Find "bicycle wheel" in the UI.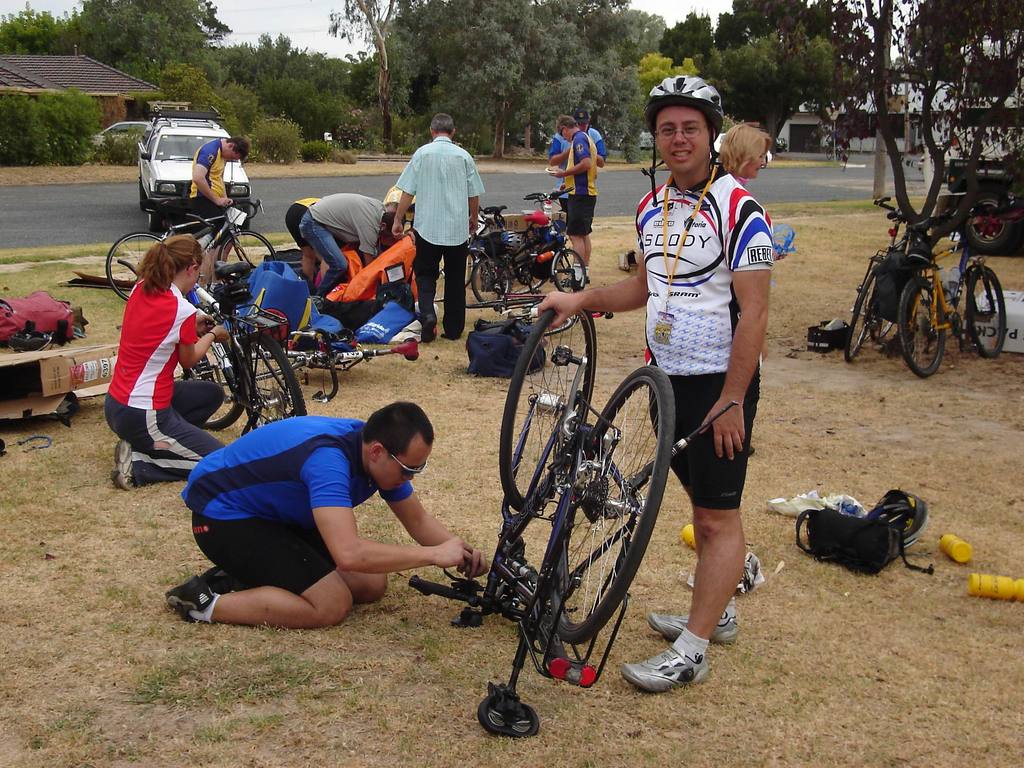
UI element at x1=497, y1=310, x2=595, y2=514.
